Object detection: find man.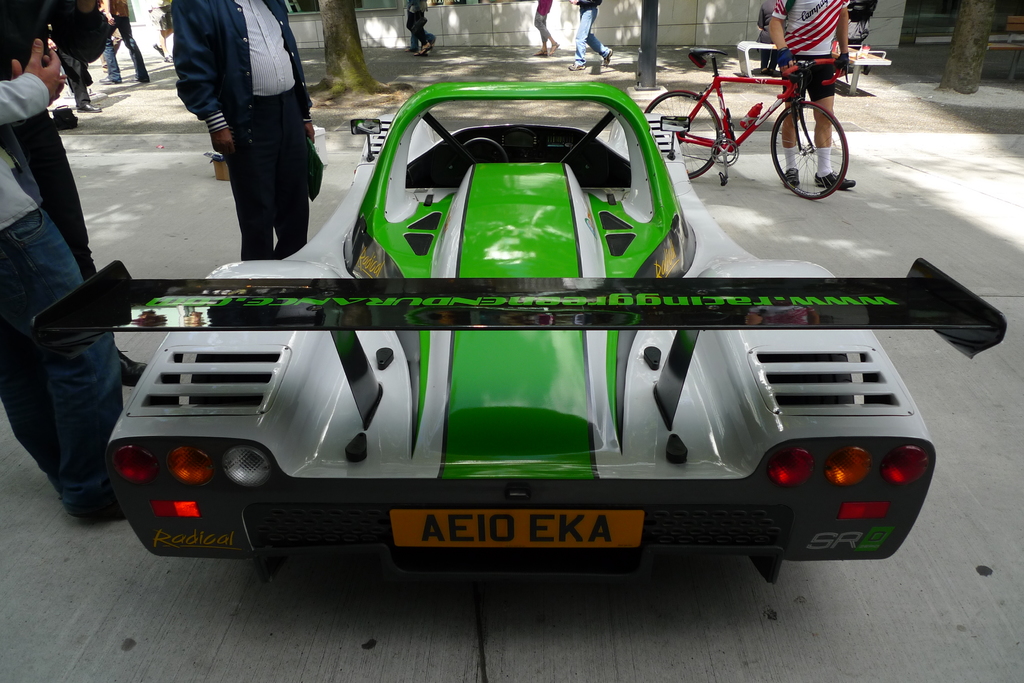
[402, 0, 436, 54].
